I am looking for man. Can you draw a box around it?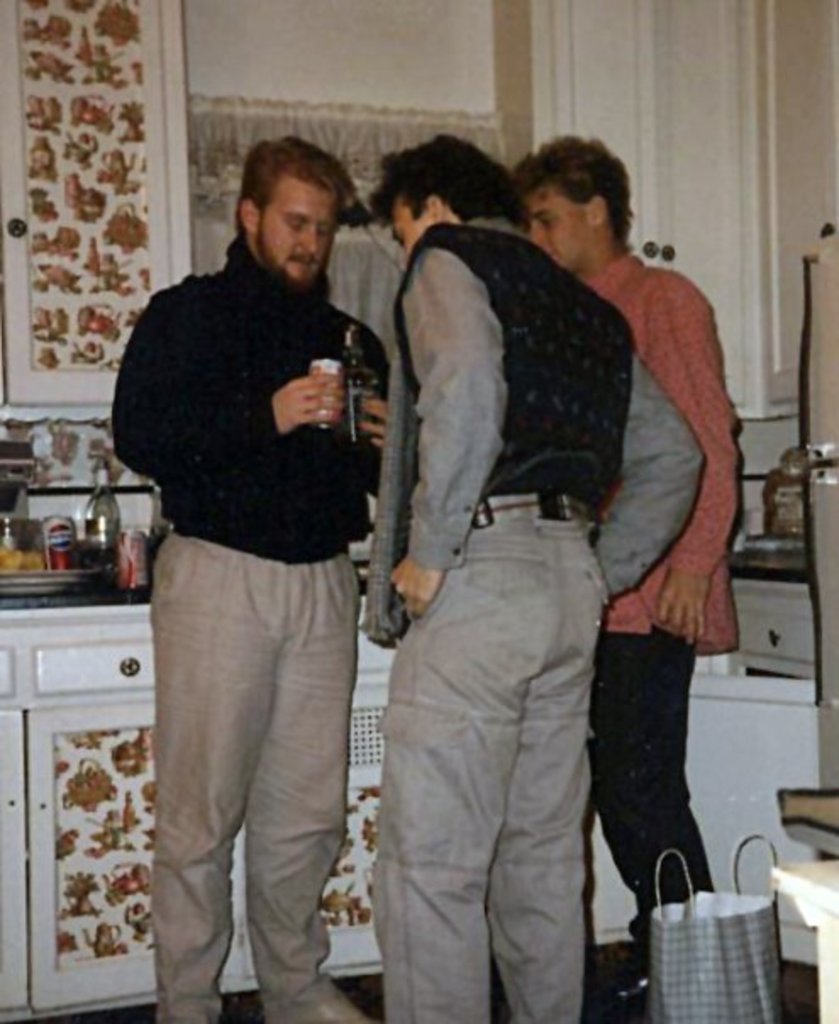
Sure, the bounding box is [left=346, top=127, right=708, bottom=1022].
